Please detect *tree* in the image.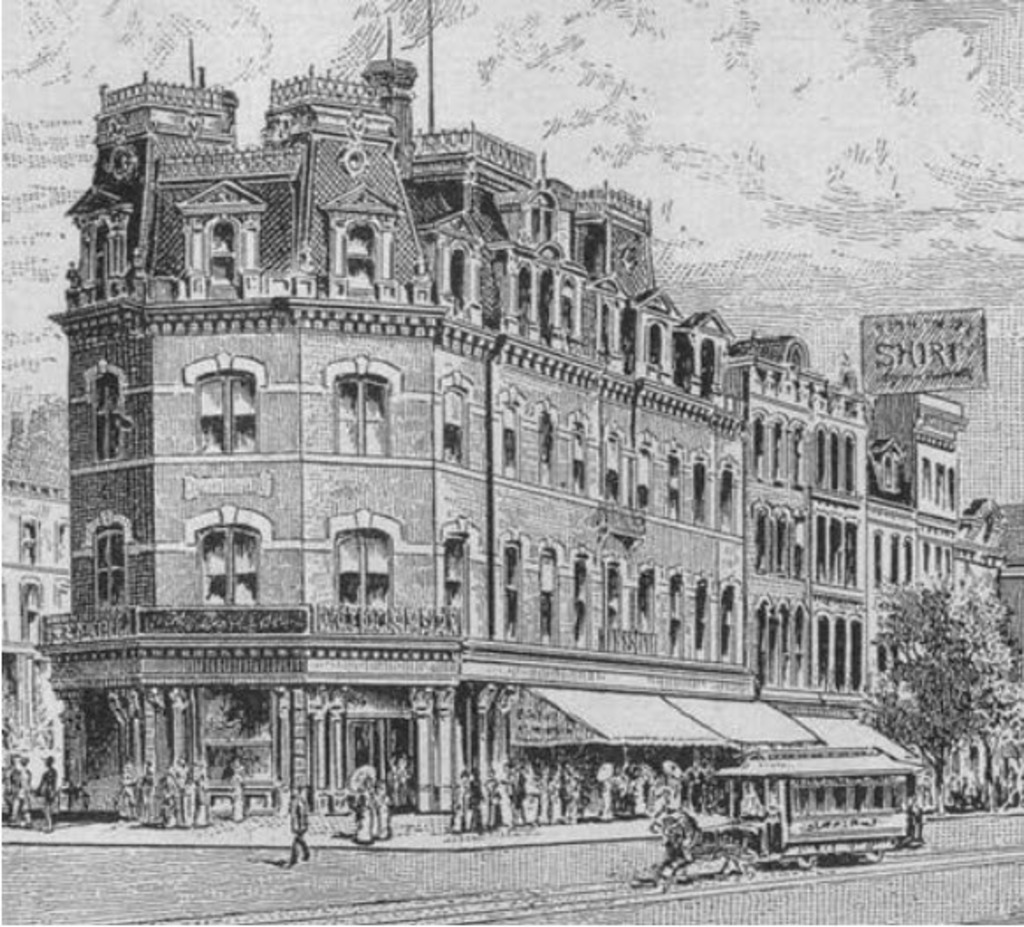
BBox(857, 570, 1022, 814).
